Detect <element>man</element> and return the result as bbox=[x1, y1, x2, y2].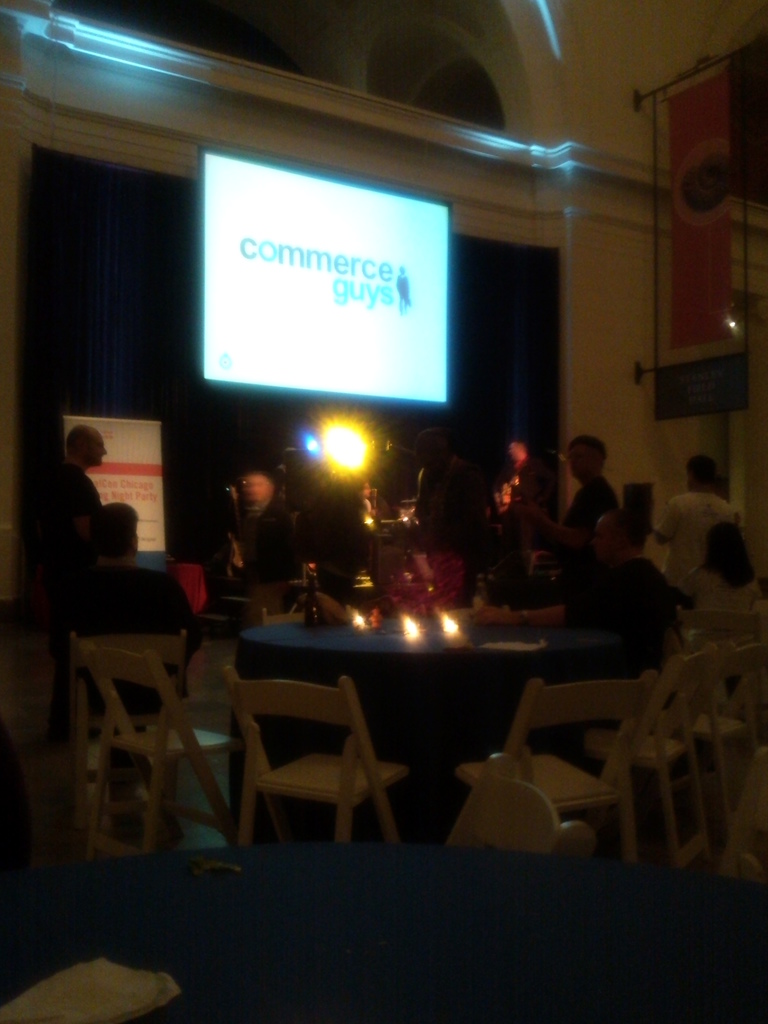
bbox=[196, 471, 296, 602].
